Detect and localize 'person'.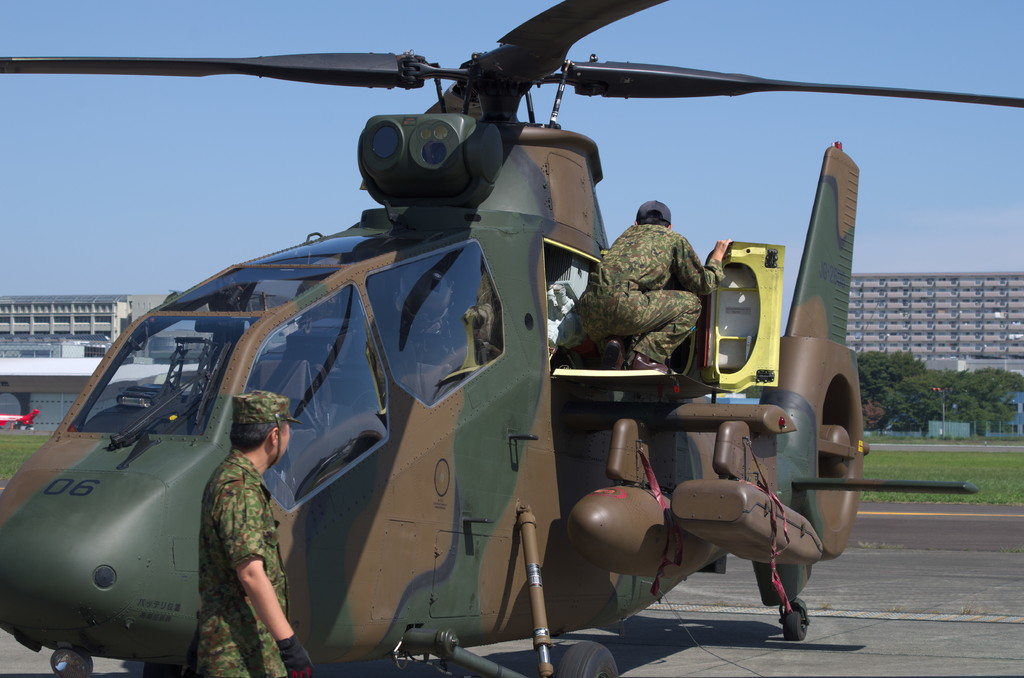
Localized at bbox=(566, 197, 726, 375).
